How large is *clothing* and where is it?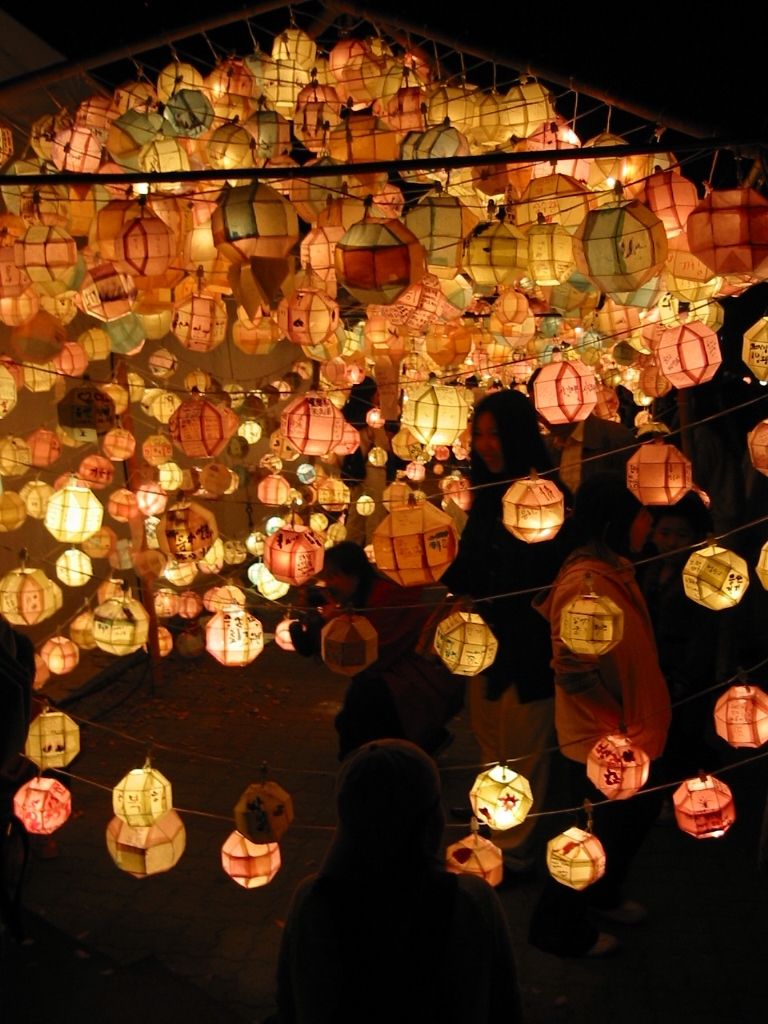
Bounding box: 277, 865, 514, 1021.
